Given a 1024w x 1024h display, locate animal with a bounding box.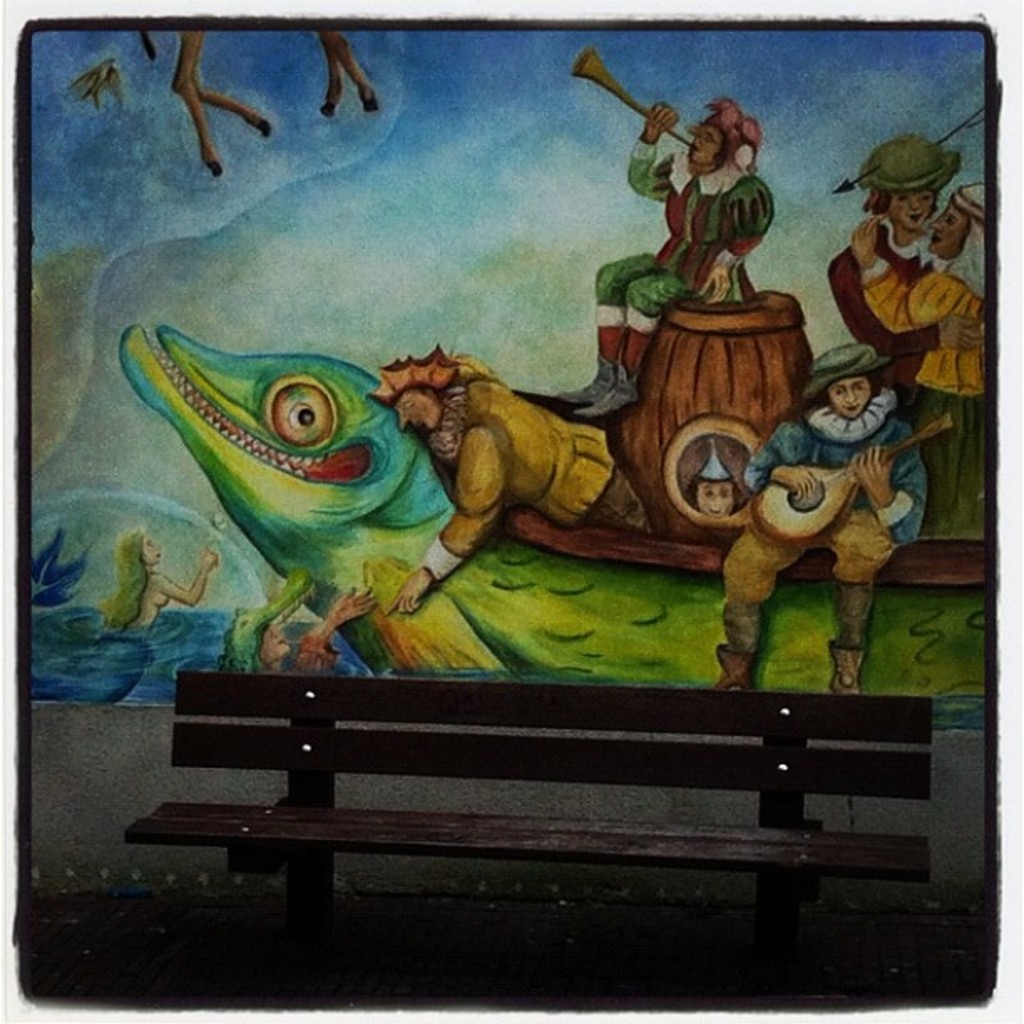
Located: (x1=117, y1=321, x2=980, y2=726).
